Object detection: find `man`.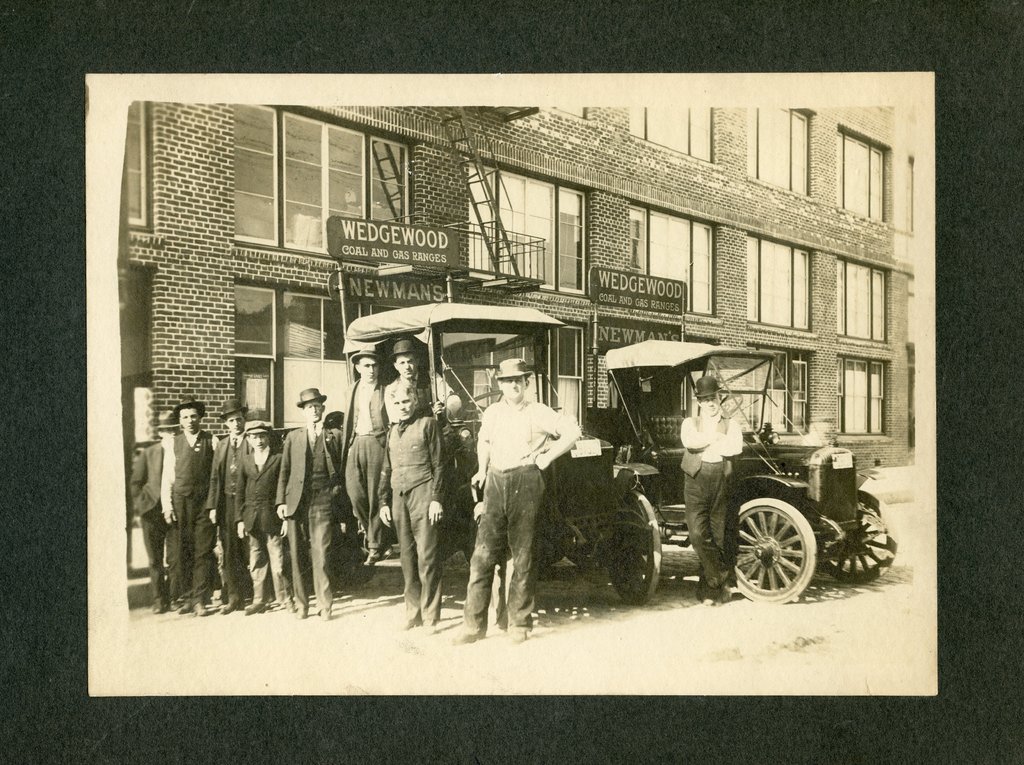
{"x1": 205, "y1": 406, "x2": 248, "y2": 614}.
